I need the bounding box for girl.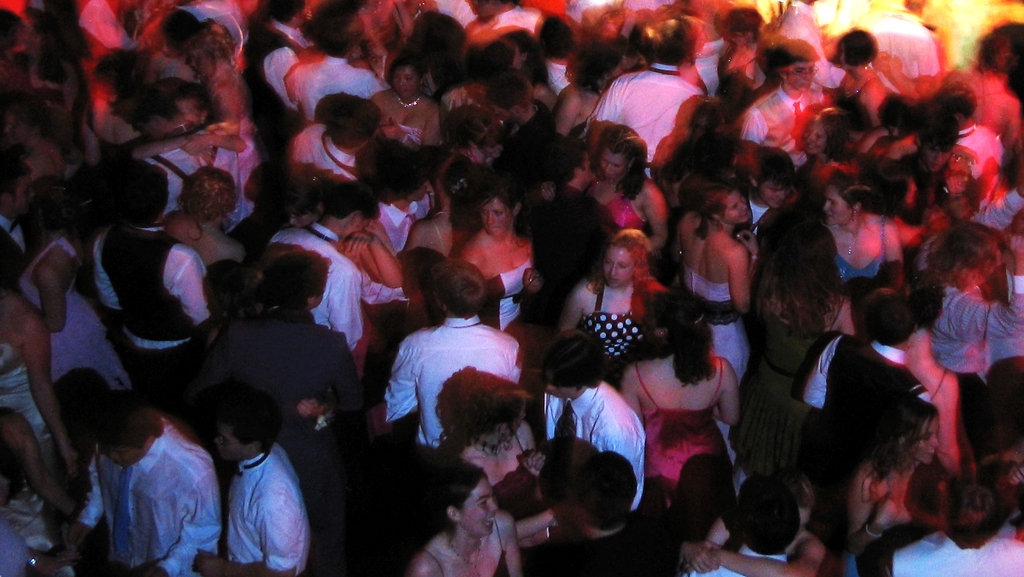
Here it is: [822, 175, 904, 280].
